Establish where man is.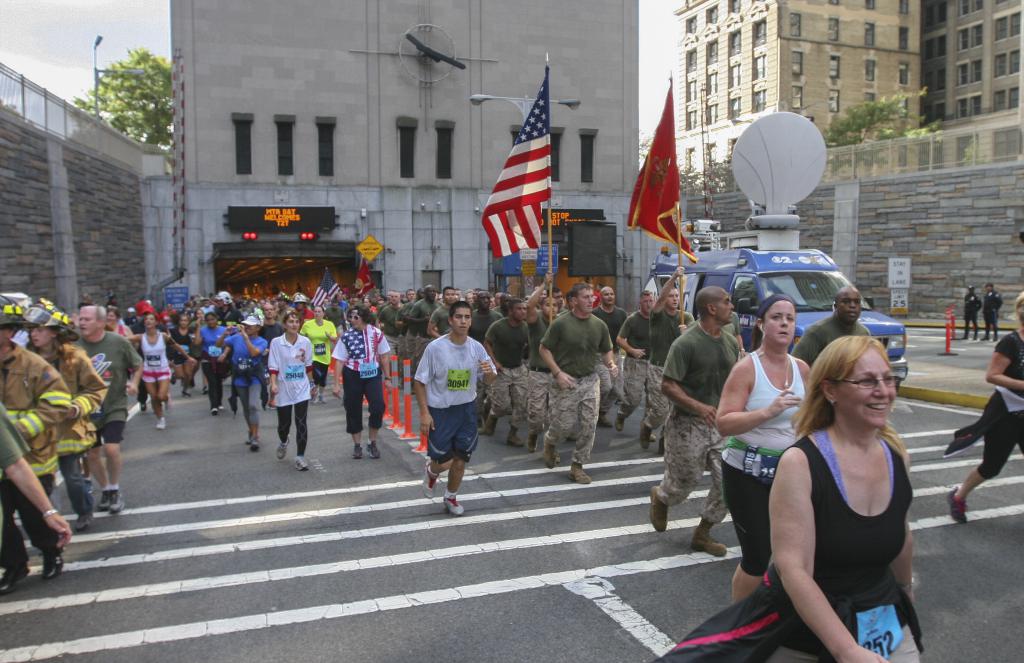
Established at 982:283:1001:342.
